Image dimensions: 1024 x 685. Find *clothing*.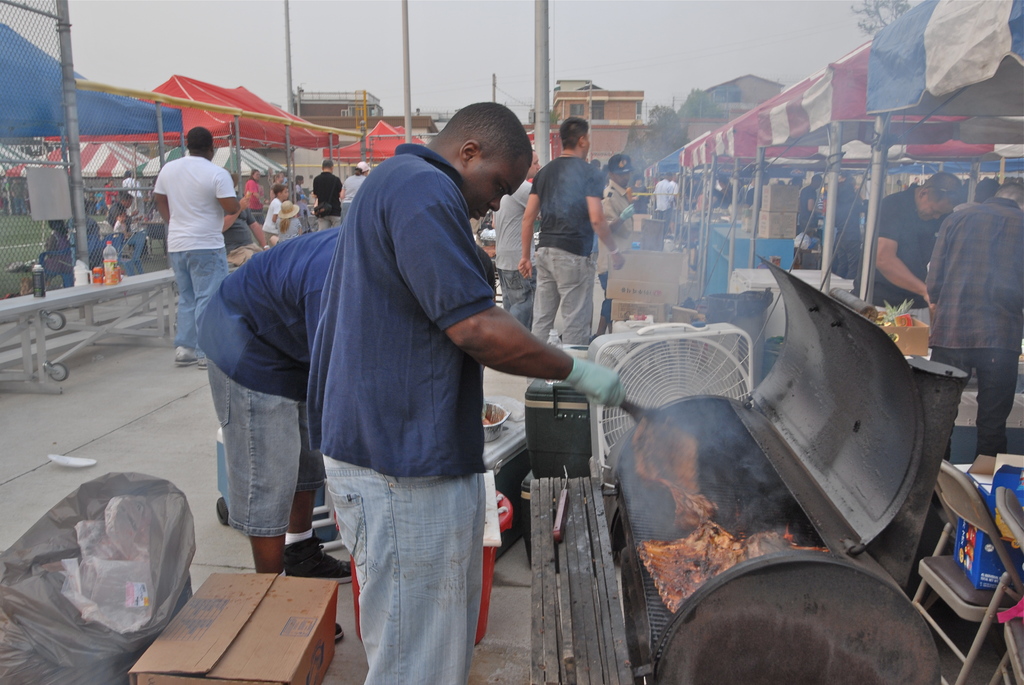
<region>222, 190, 264, 265</region>.
